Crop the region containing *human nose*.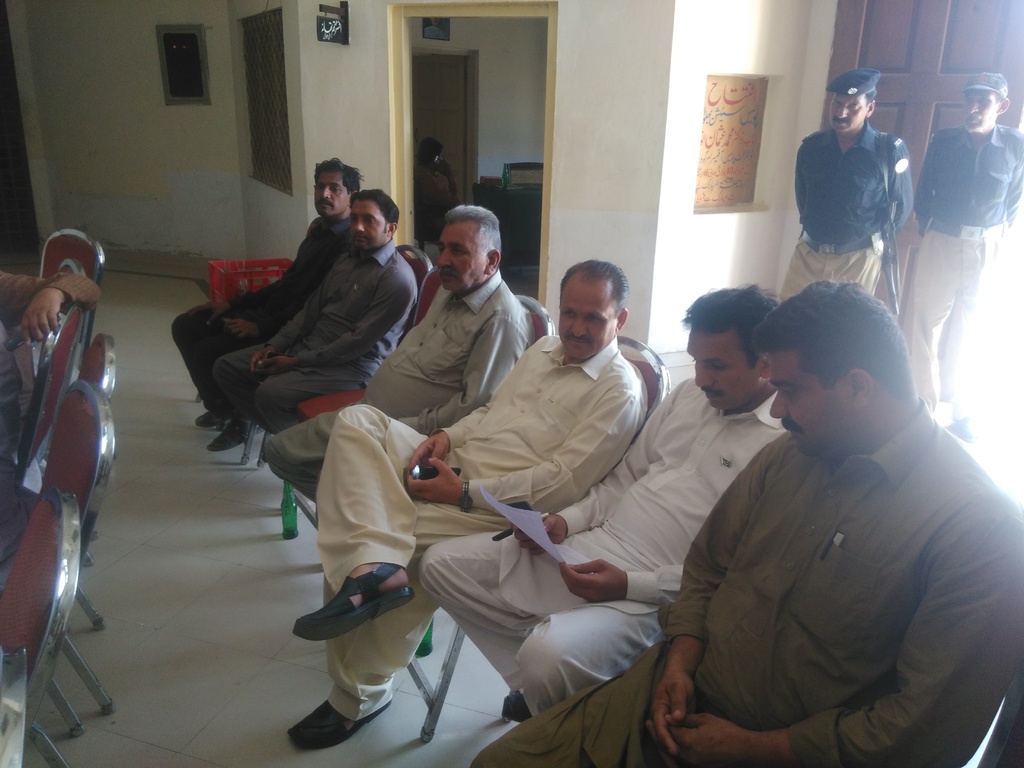
Crop region: left=837, top=104, right=848, bottom=118.
